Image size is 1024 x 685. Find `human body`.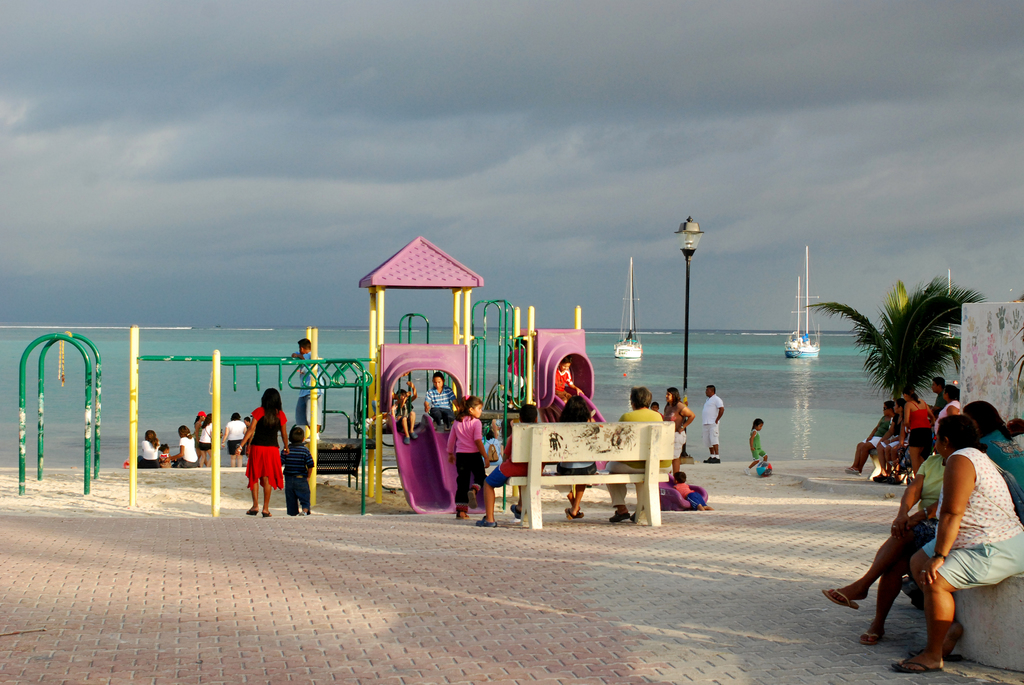
l=281, t=441, r=310, b=519.
